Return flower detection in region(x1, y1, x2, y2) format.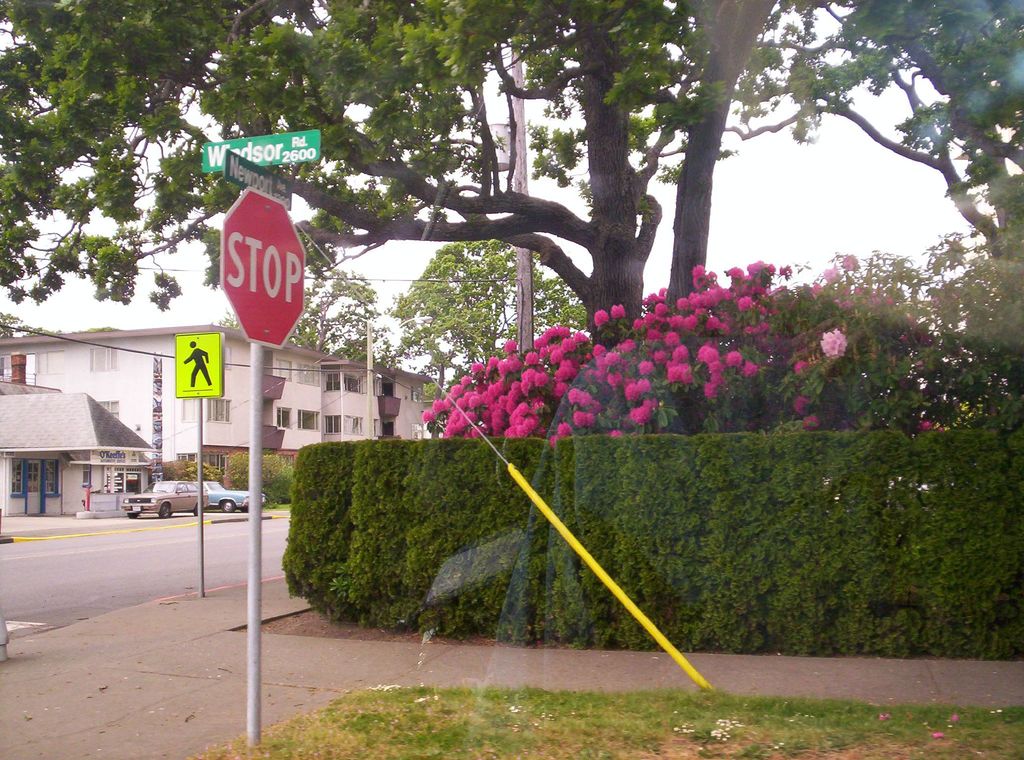
region(911, 417, 934, 435).
